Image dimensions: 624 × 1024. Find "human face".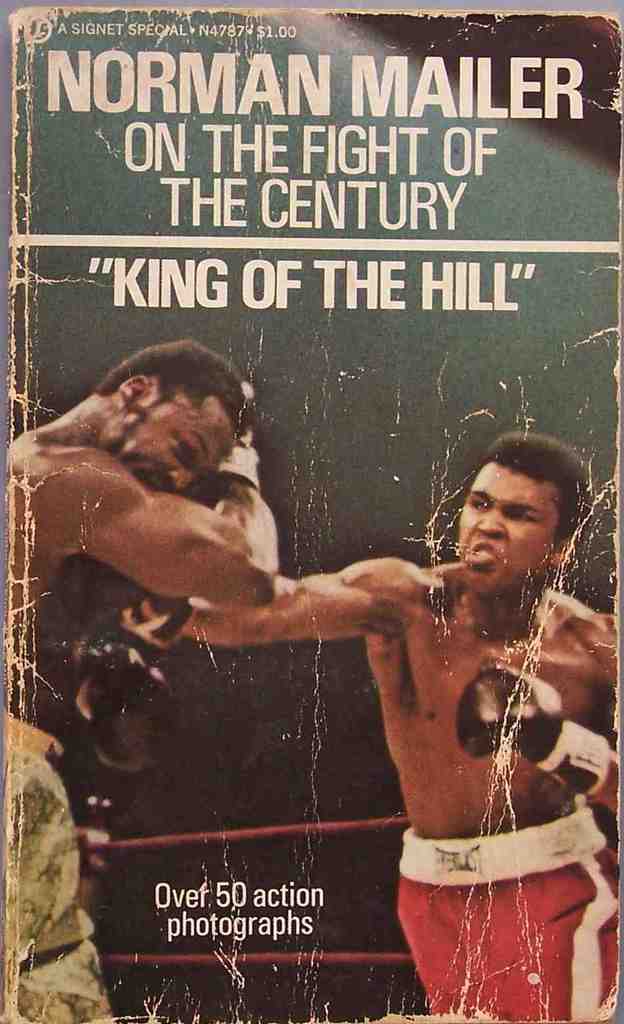
select_region(462, 462, 560, 592).
